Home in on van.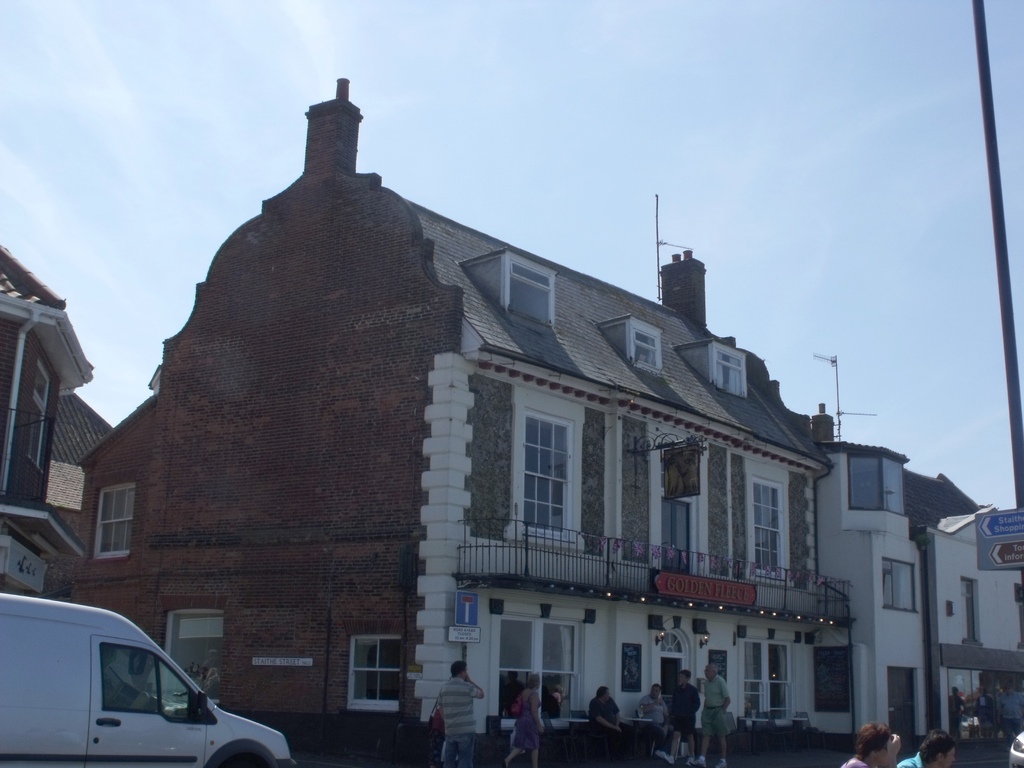
Homed in at 0/594/294/767.
